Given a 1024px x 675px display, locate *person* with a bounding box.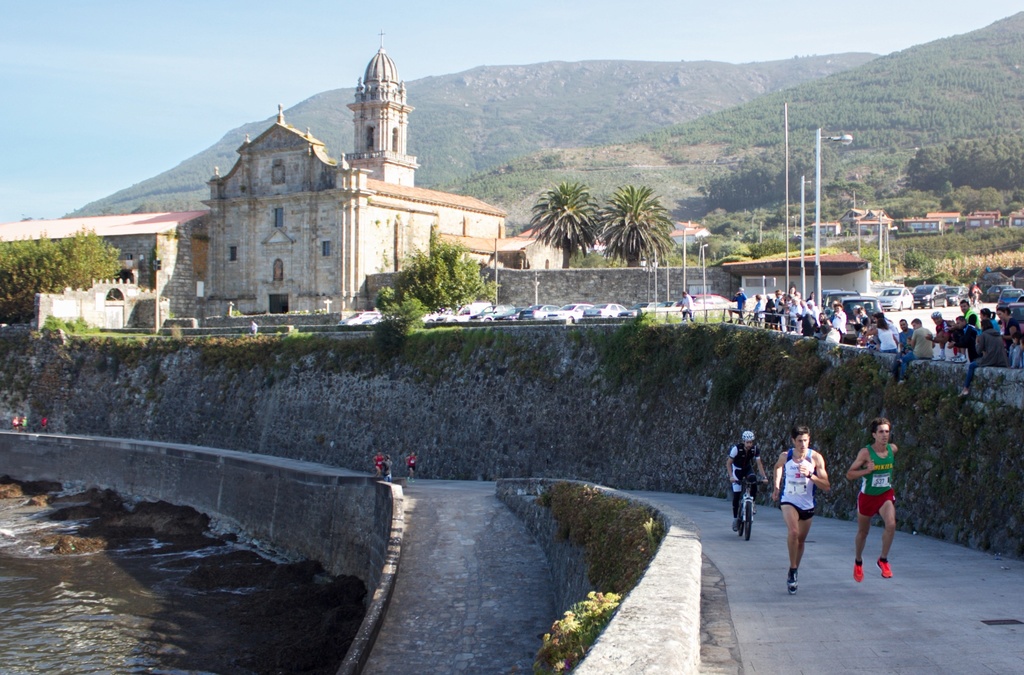
Located: select_region(843, 417, 899, 580).
